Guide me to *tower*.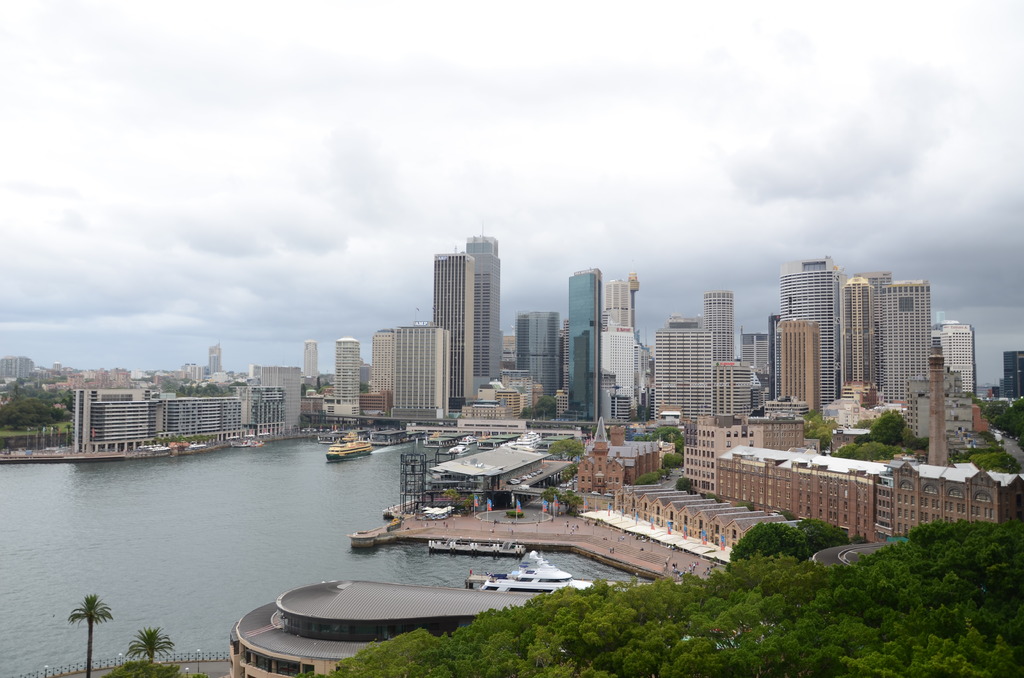
Guidance: [x1=650, y1=314, x2=728, y2=419].
